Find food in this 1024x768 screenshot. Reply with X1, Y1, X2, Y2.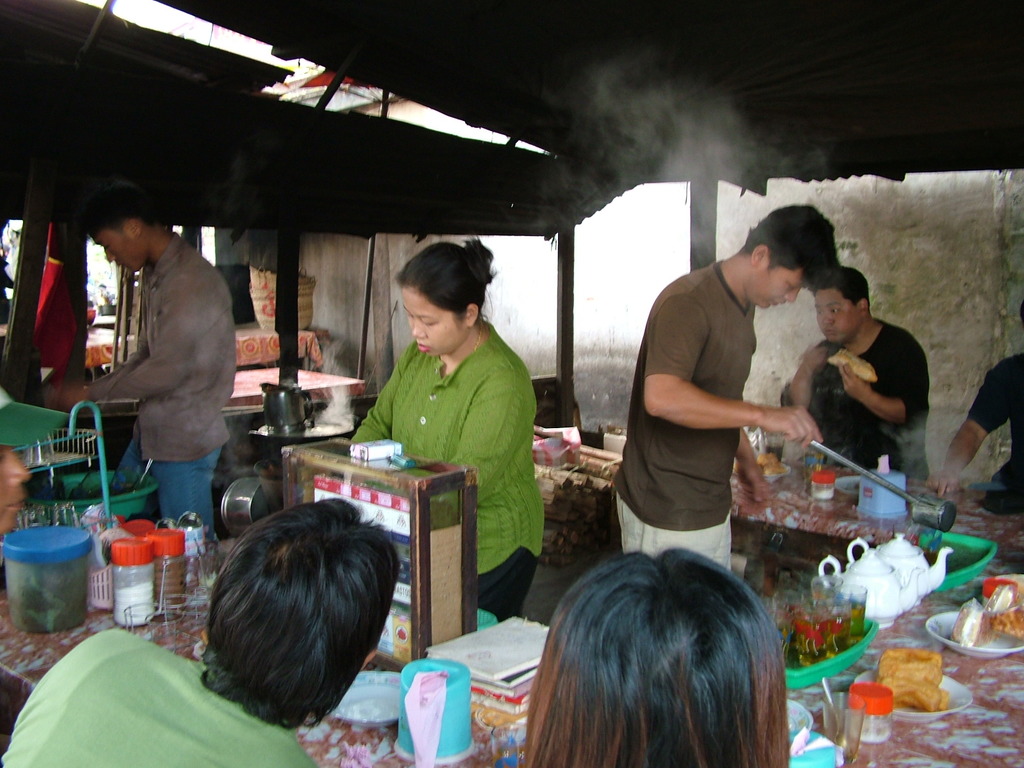
948, 575, 1023, 647.
